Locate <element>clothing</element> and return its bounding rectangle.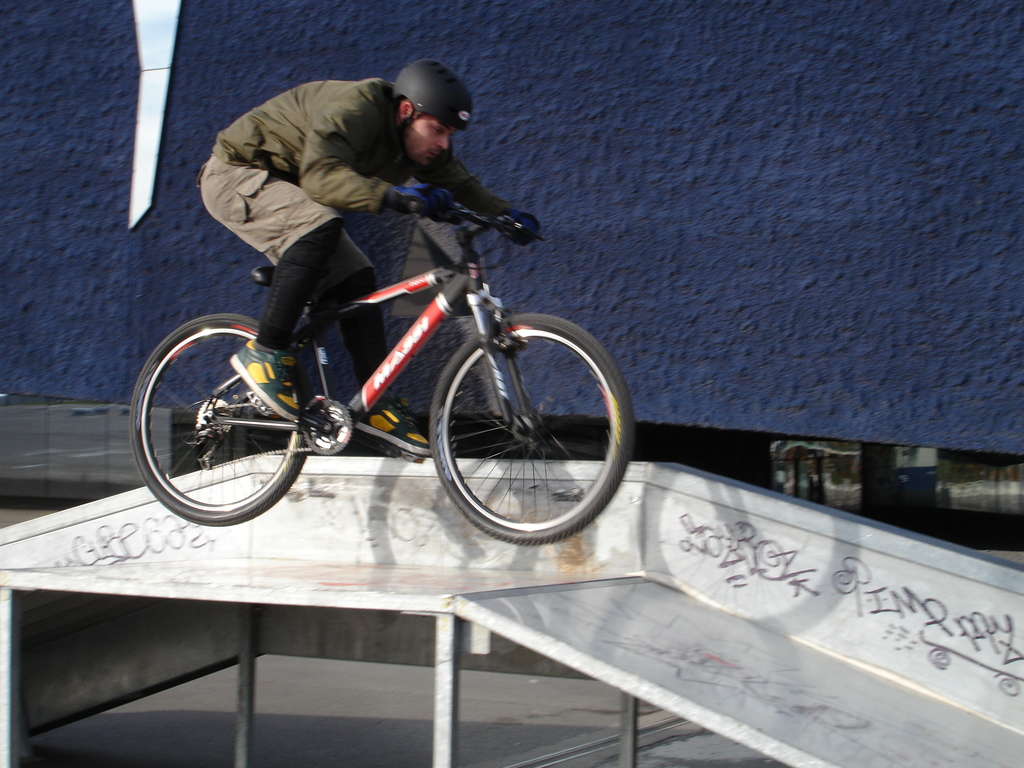
select_region(170, 51, 559, 342).
